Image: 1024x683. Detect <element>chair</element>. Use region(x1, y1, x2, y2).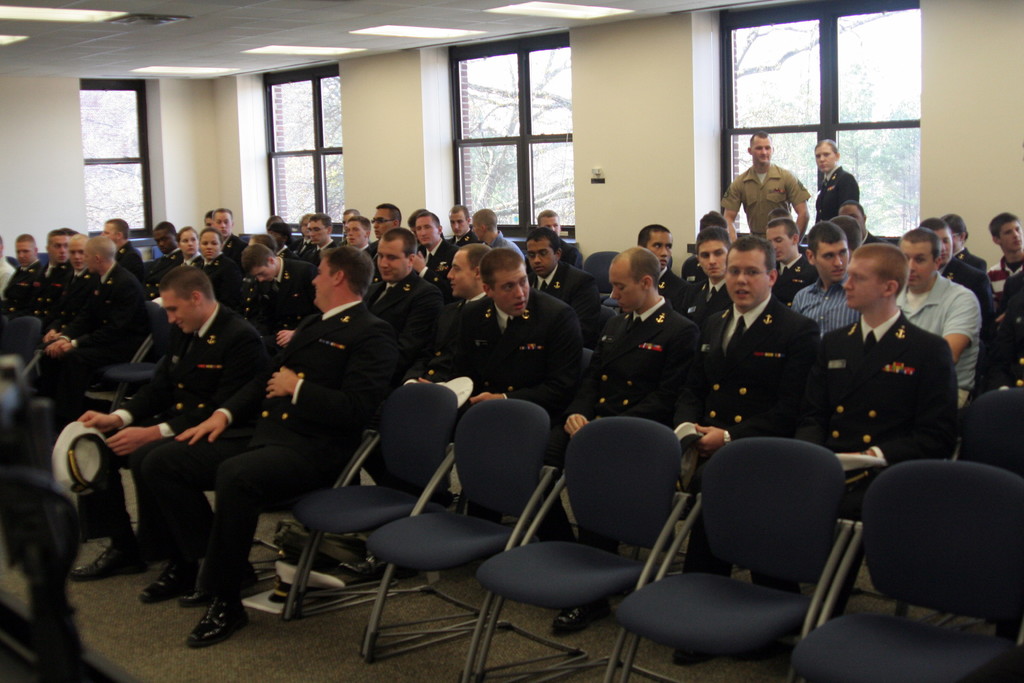
region(459, 415, 694, 682).
